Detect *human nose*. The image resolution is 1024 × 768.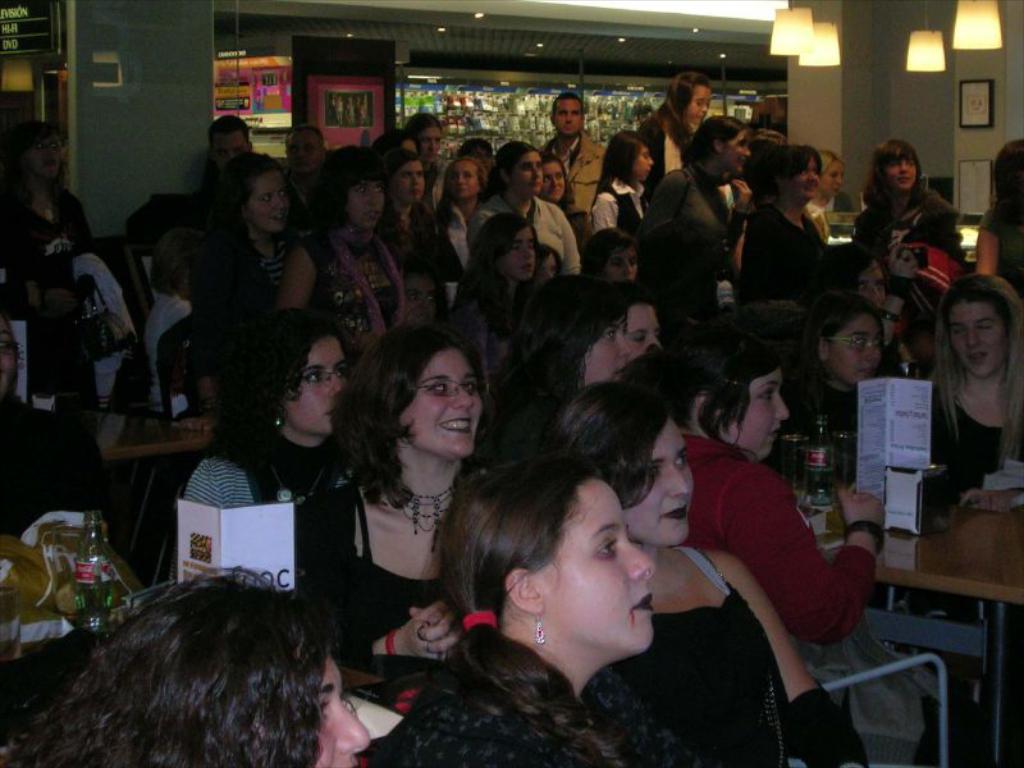
pyautogui.locateOnScreen(669, 468, 690, 497).
